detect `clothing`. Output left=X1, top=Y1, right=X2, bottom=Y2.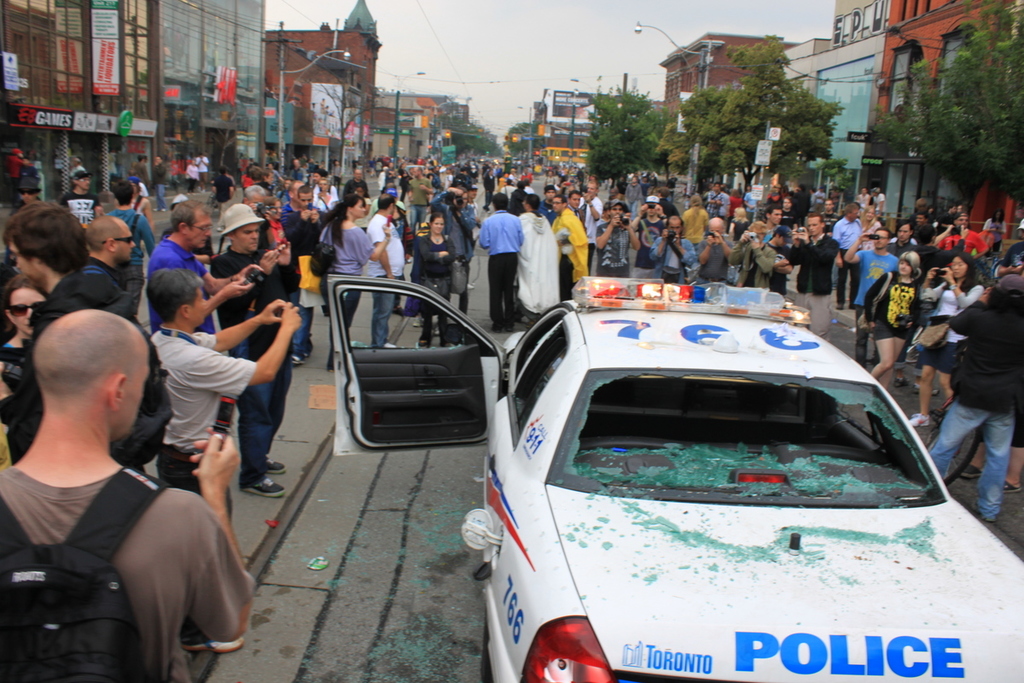
left=698, top=234, right=729, bottom=287.
